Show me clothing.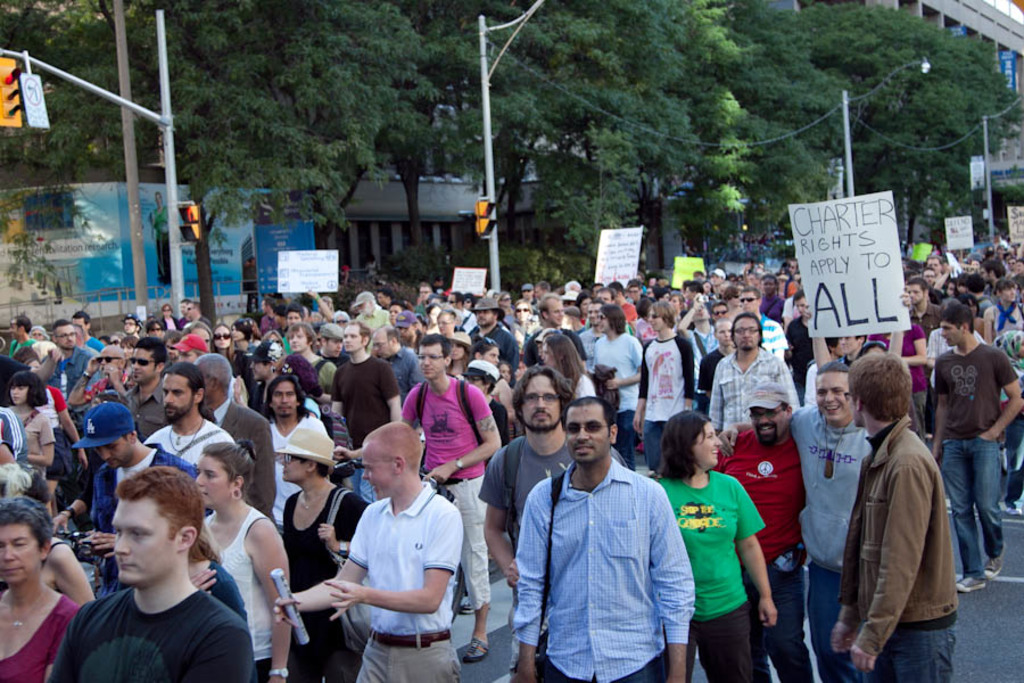
clothing is here: <region>151, 201, 173, 283</region>.
